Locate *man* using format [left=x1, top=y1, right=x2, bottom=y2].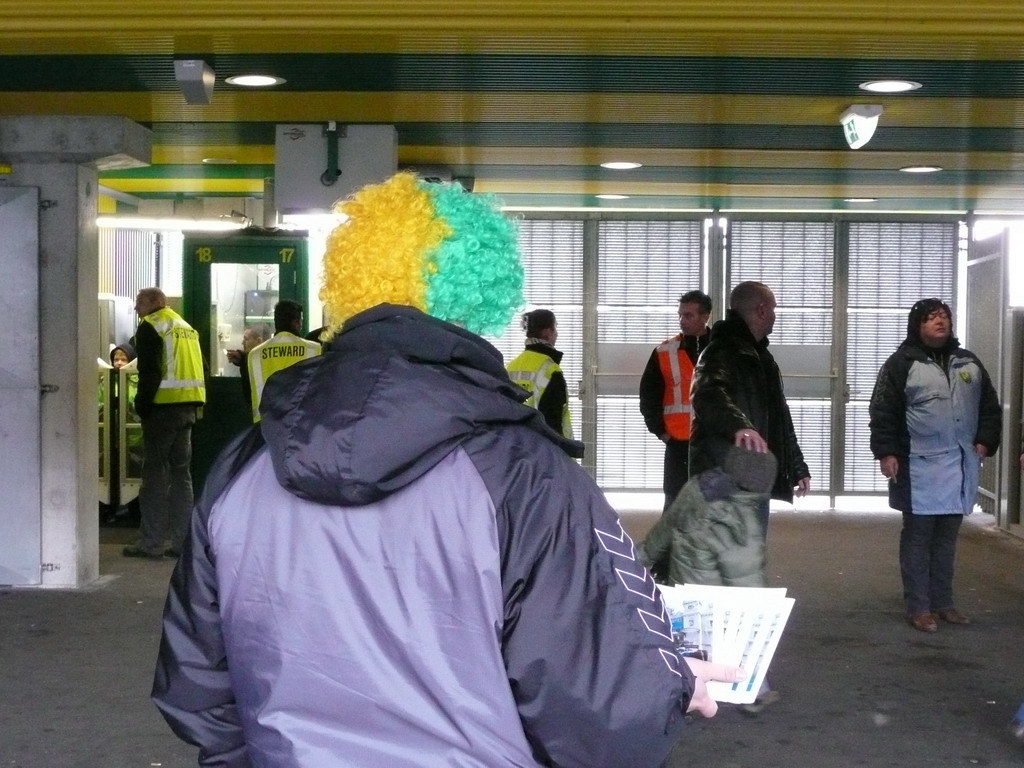
[left=106, top=275, right=204, bottom=529].
